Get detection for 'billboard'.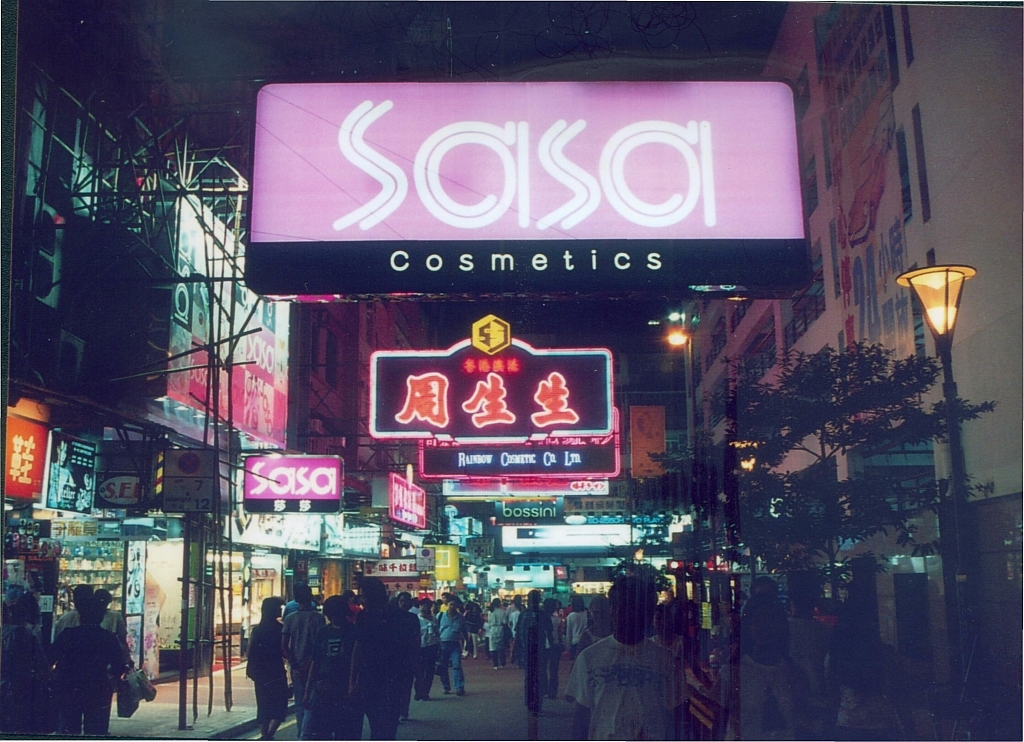
Detection: bbox=(496, 499, 562, 523).
